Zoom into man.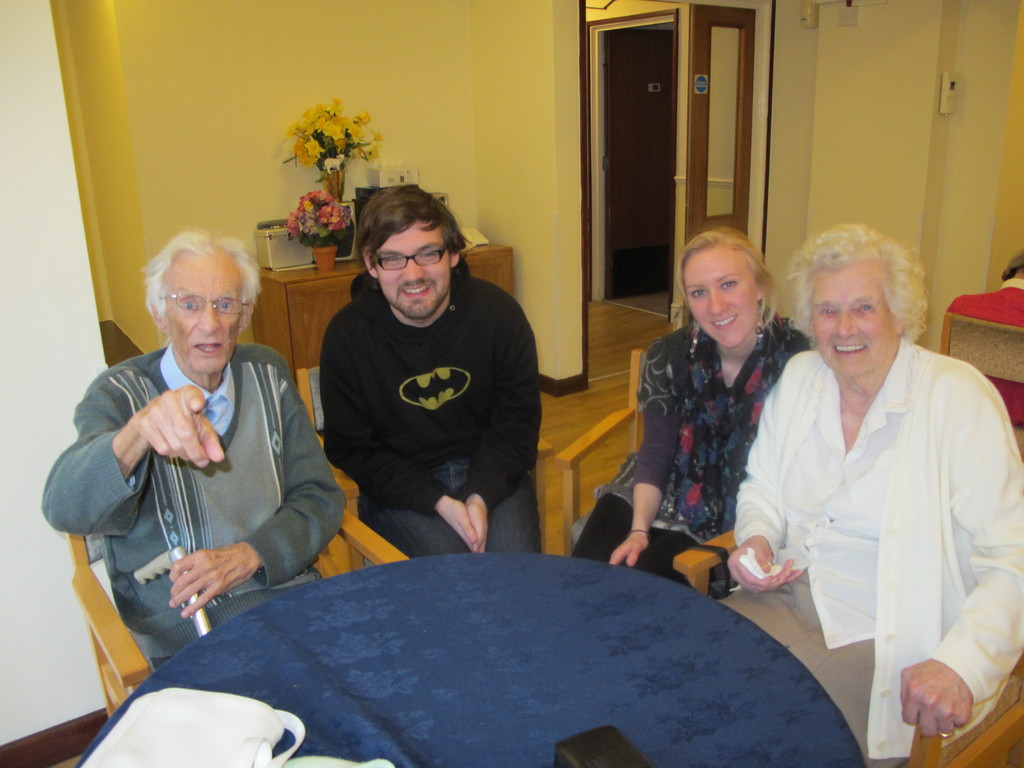
Zoom target: BBox(324, 183, 541, 561).
